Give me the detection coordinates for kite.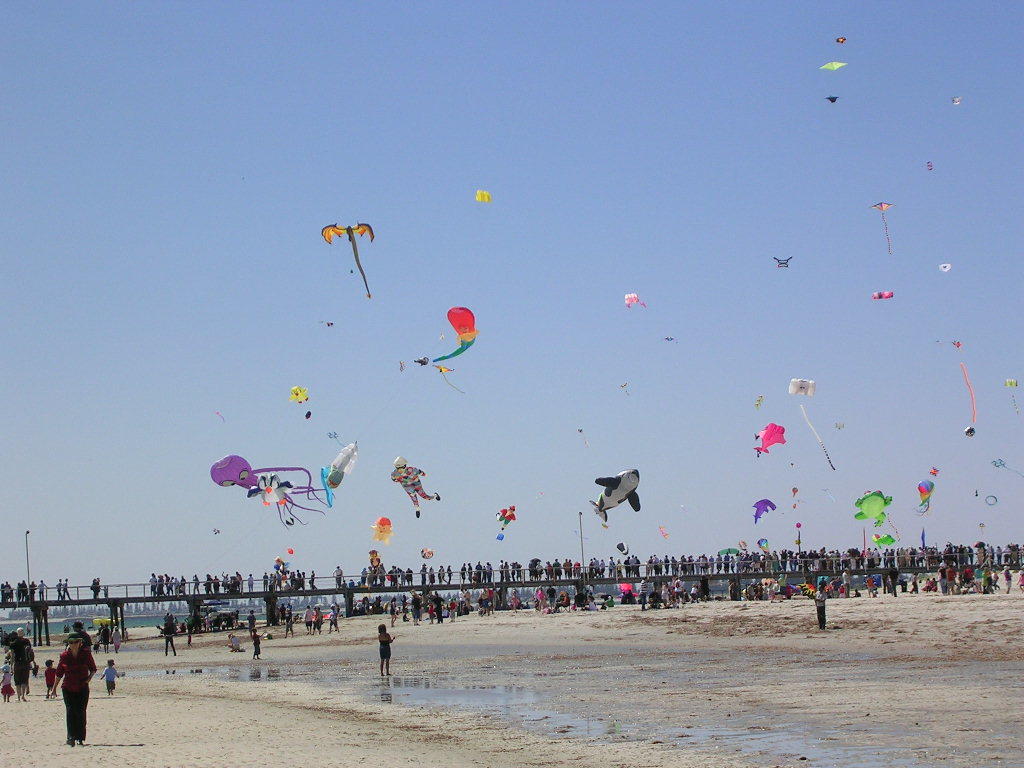
{"x1": 204, "y1": 448, "x2": 326, "y2": 501}.
